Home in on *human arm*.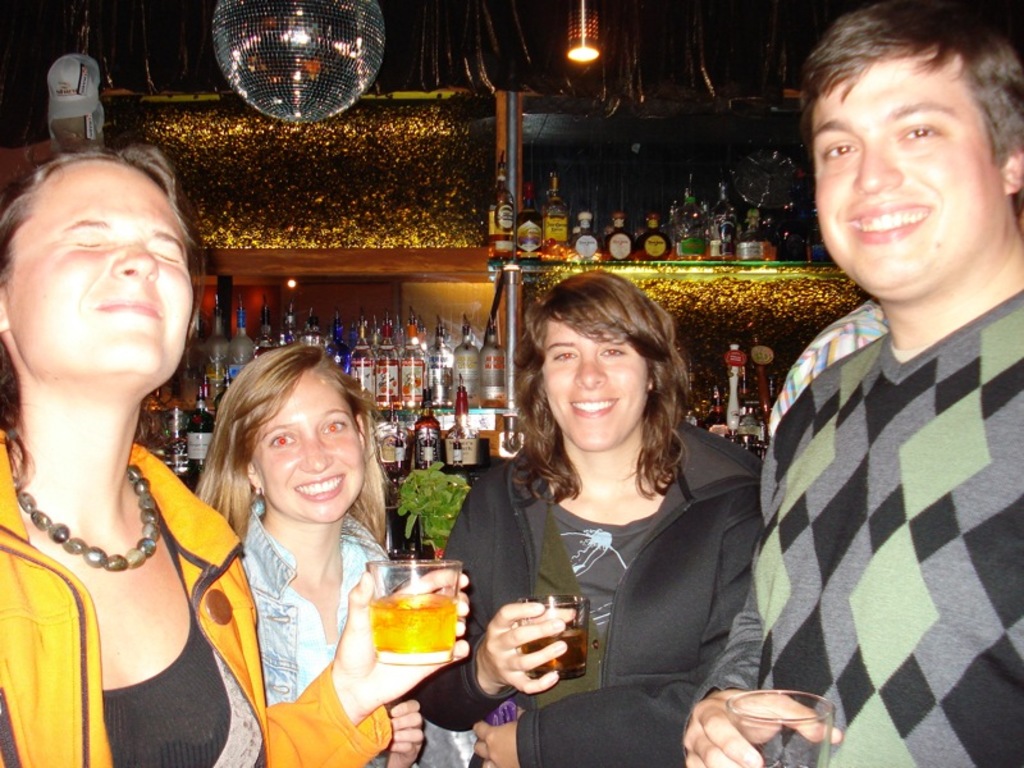
Homed in at 270, 571, 471, 767.
